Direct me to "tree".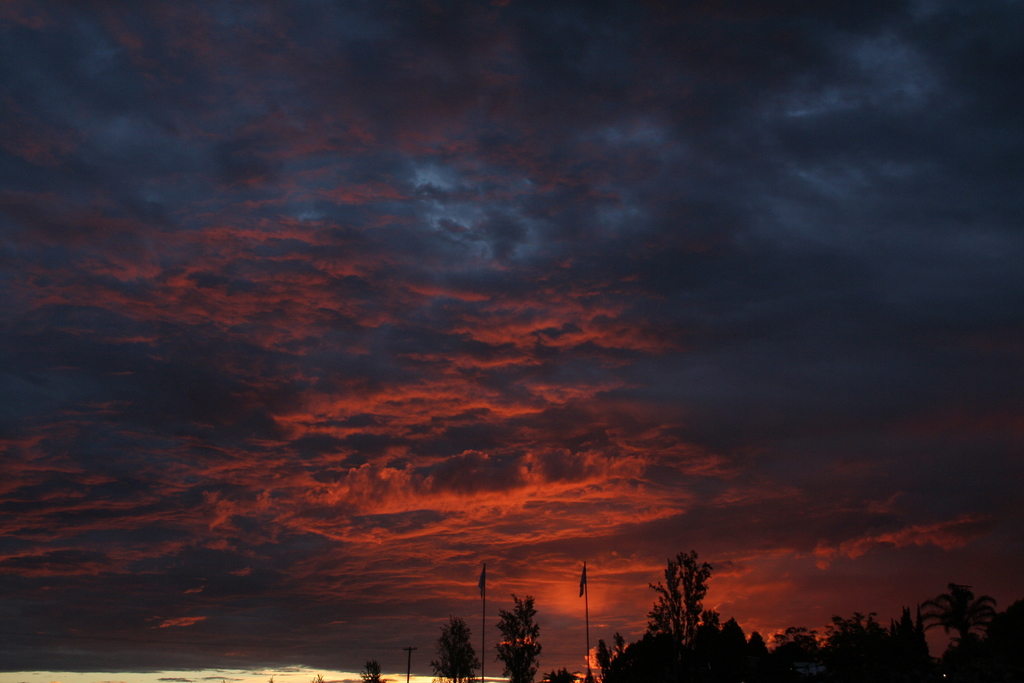
Direction: region(312, 675, 321, 682).
